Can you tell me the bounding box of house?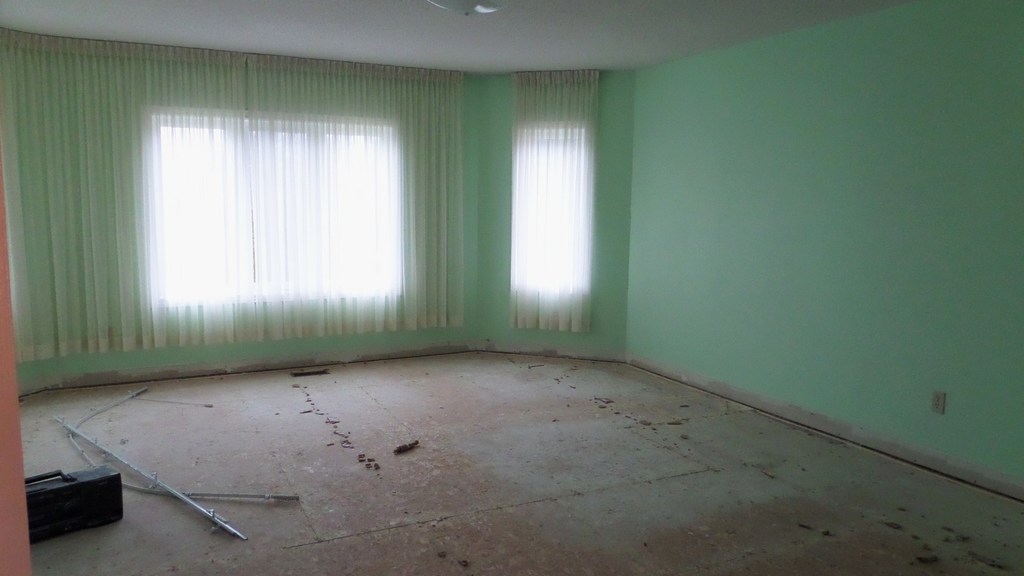
l=0, t=0, r=1023, b=575.
